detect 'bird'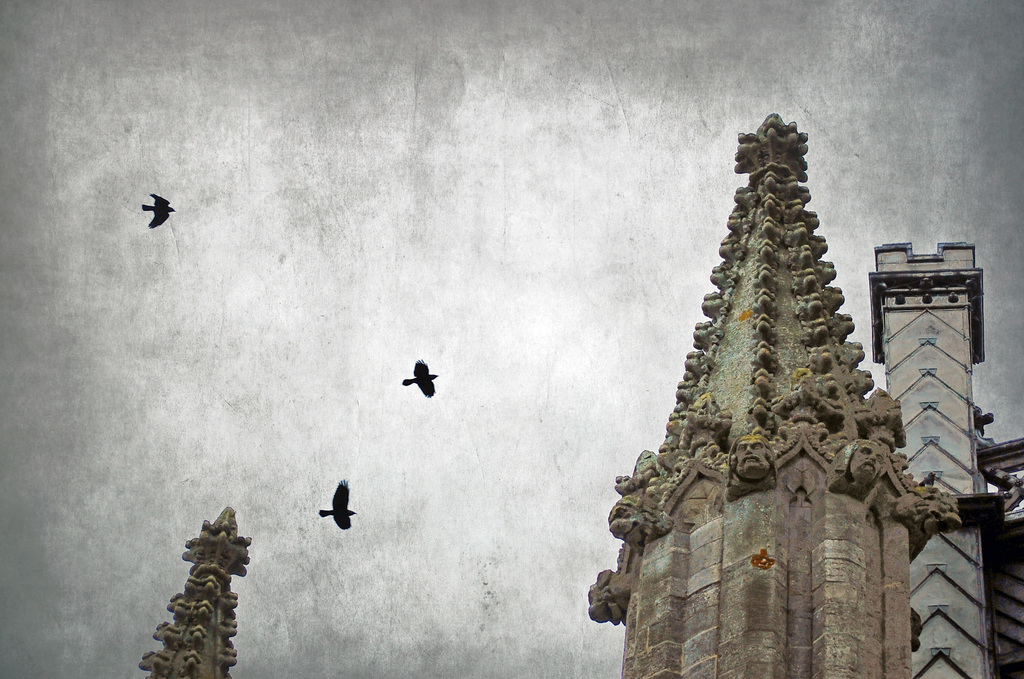
bbox(400, 355, 438, 399)
